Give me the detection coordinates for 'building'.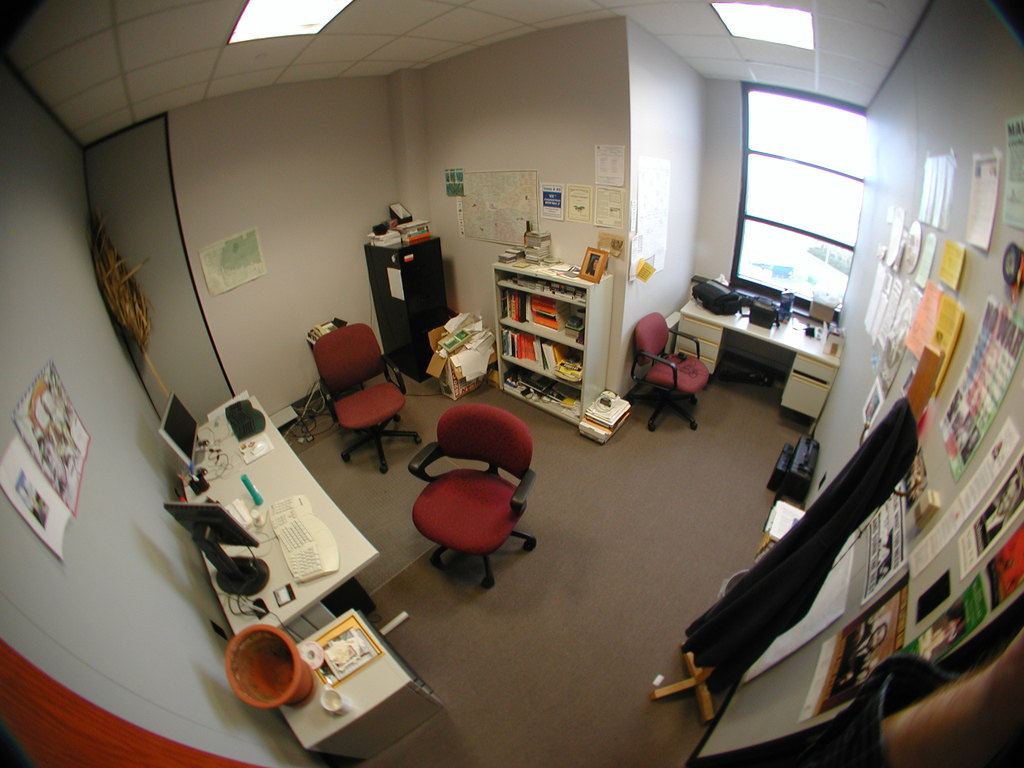
l=0, t=0, r=1023, b=767.
